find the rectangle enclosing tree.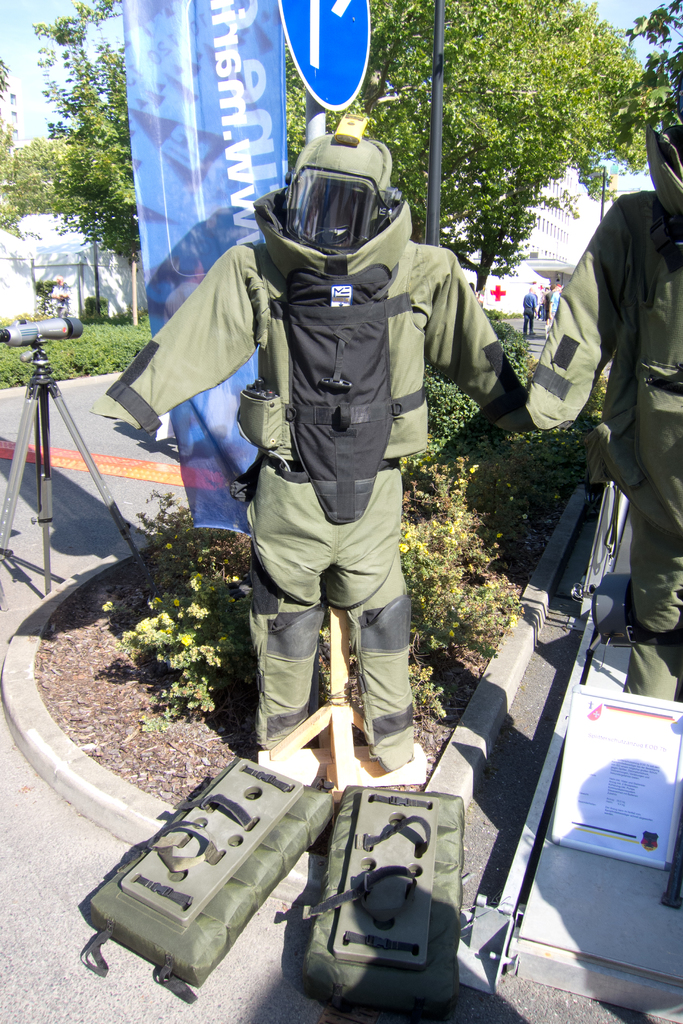
x1=13, y1=54, x2=133, y2=317.
